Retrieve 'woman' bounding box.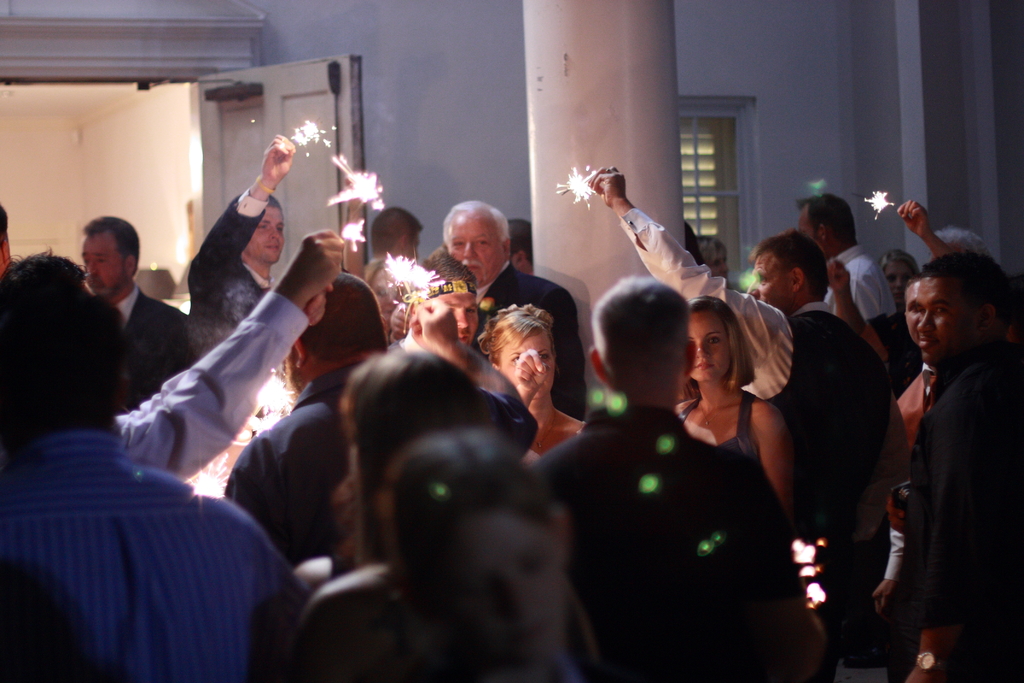
Bounding box: BBox(673, 293, 797, 520).
